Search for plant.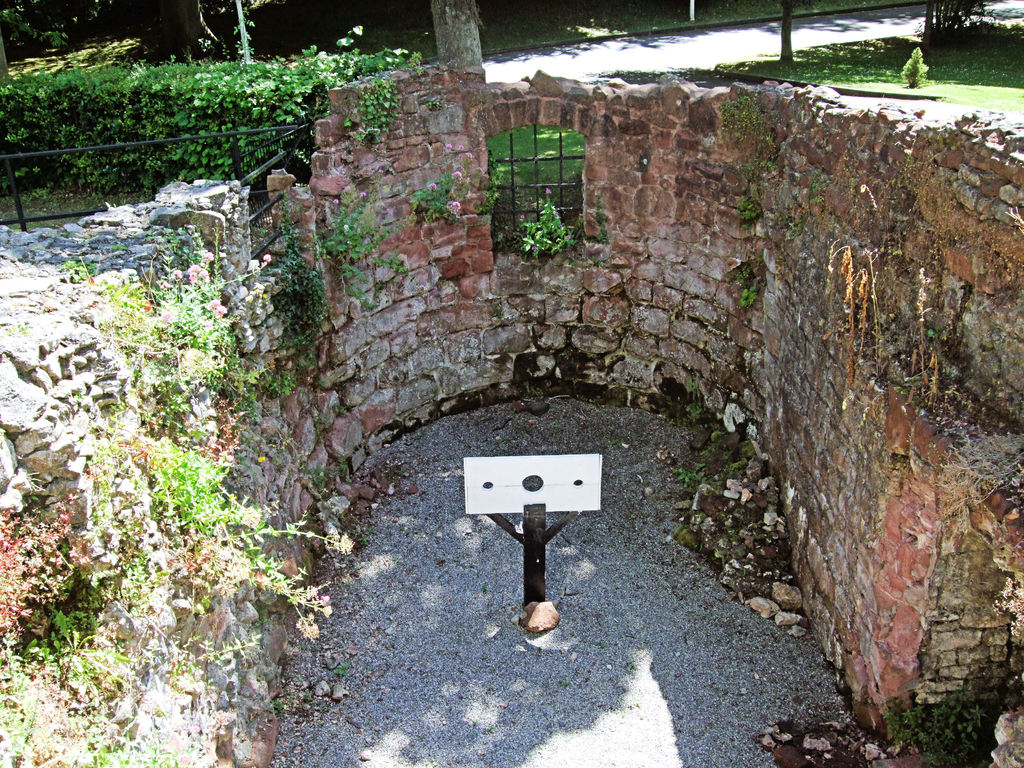
Found at (left=686, top=373, right=698, bottom=419).
